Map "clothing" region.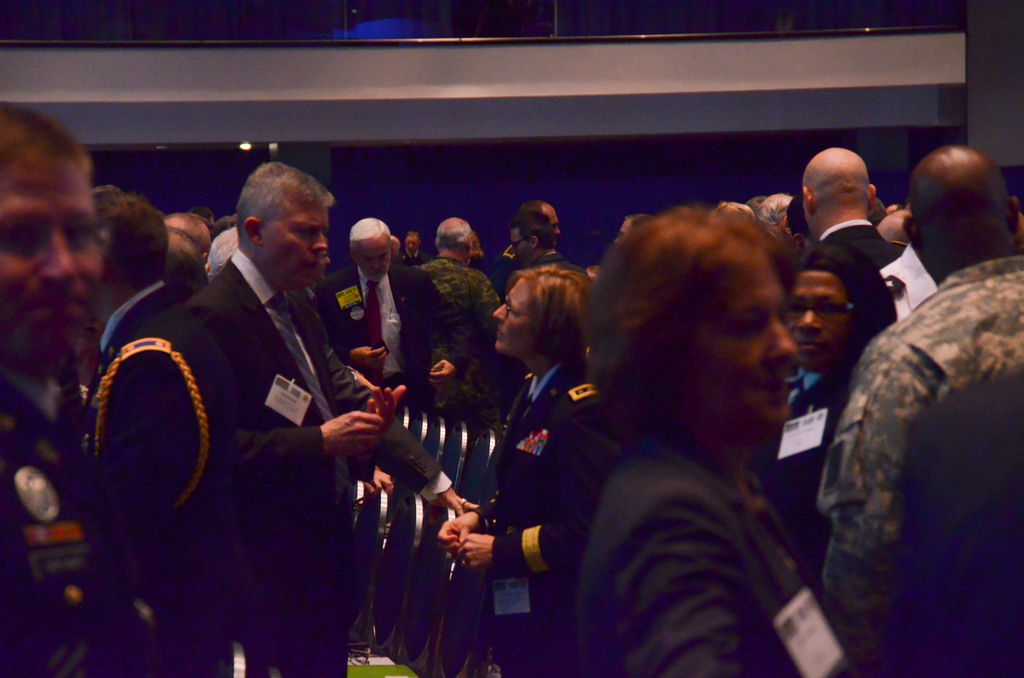
Mapped to {"x1": 318, "y1": 254, "x2": 454, "y2": 412}.
